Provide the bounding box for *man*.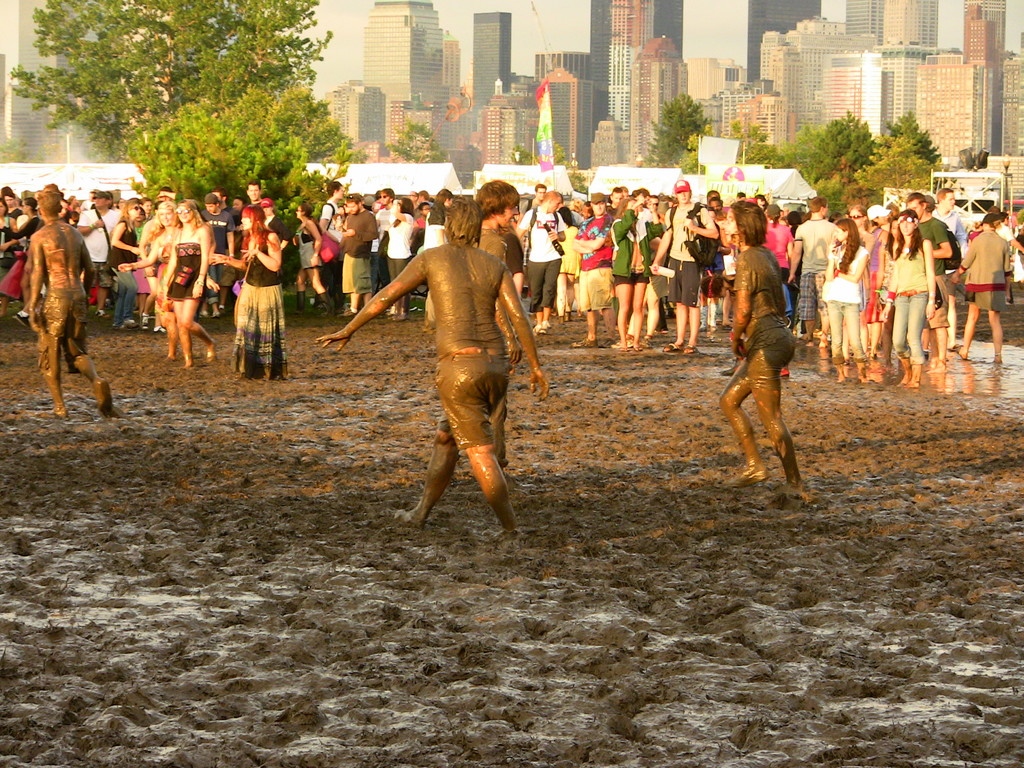
left=319, top=178, right=344, bottom=247.
